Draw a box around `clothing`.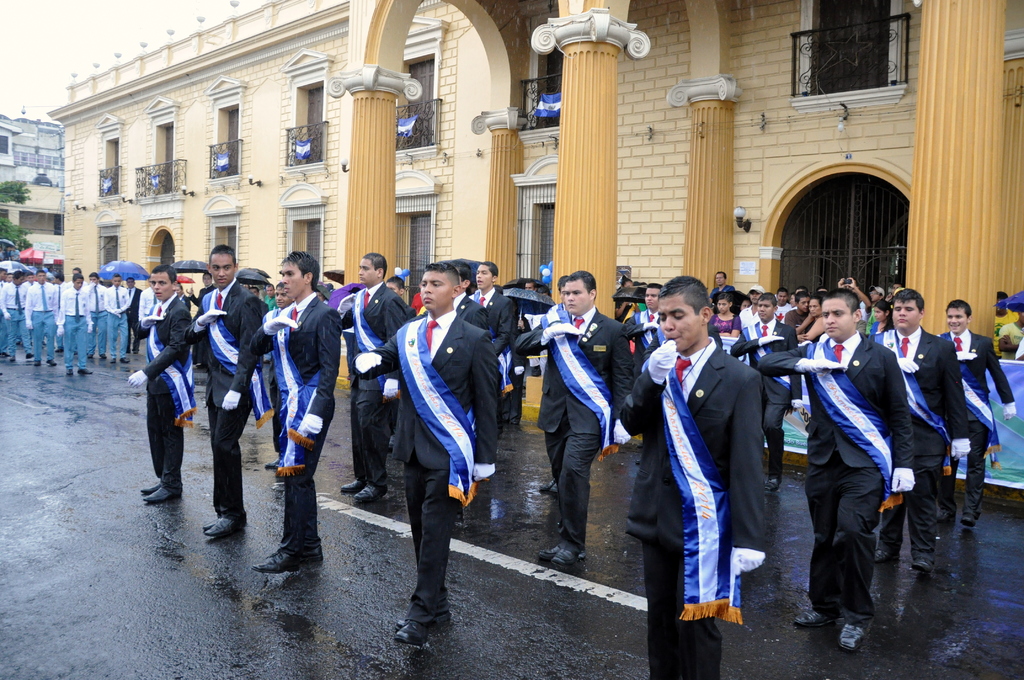
l=343, t=279, r=394, b=475.
